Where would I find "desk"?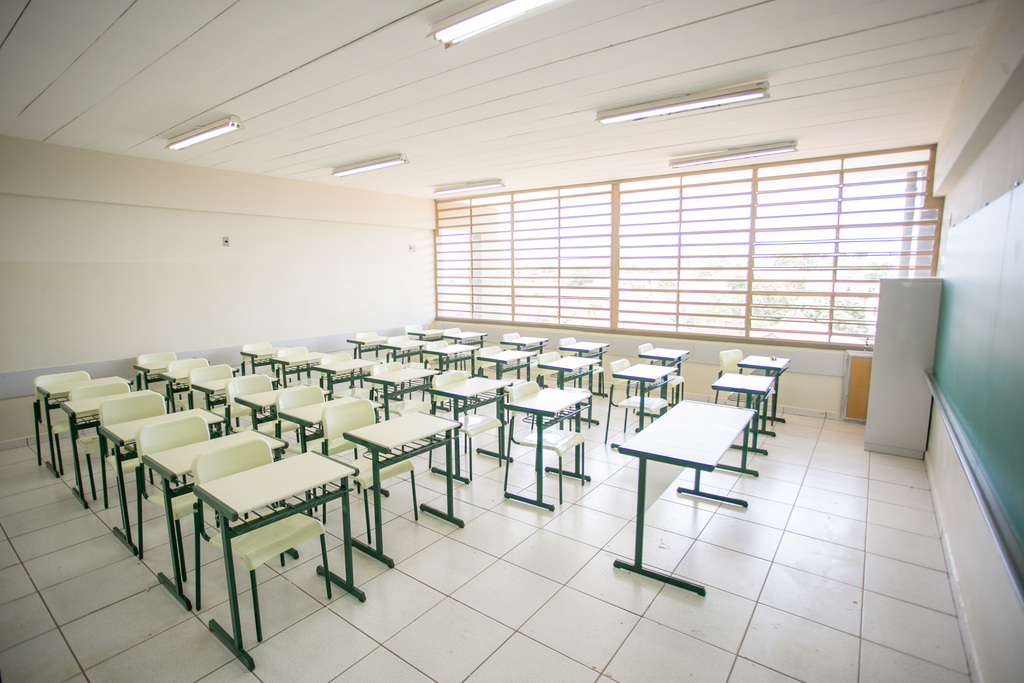
At pyautogui.locateOnScreen(479, 347, 536, 366).
